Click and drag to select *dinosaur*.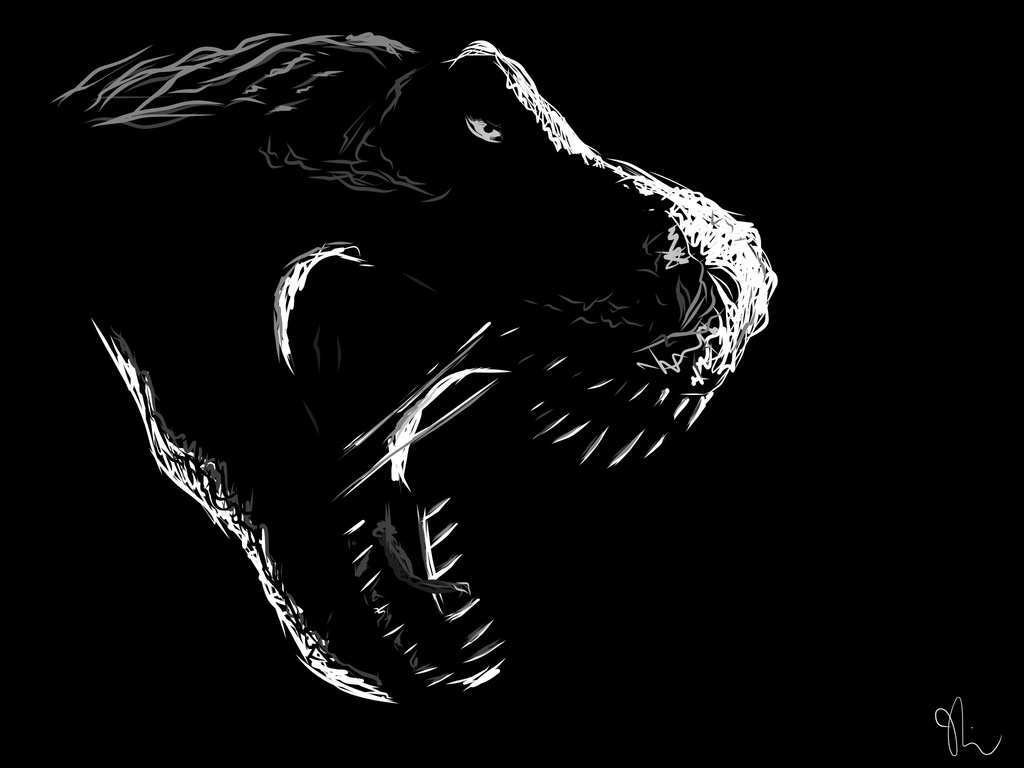
Selection: crop(1, 24, 793, 717).
